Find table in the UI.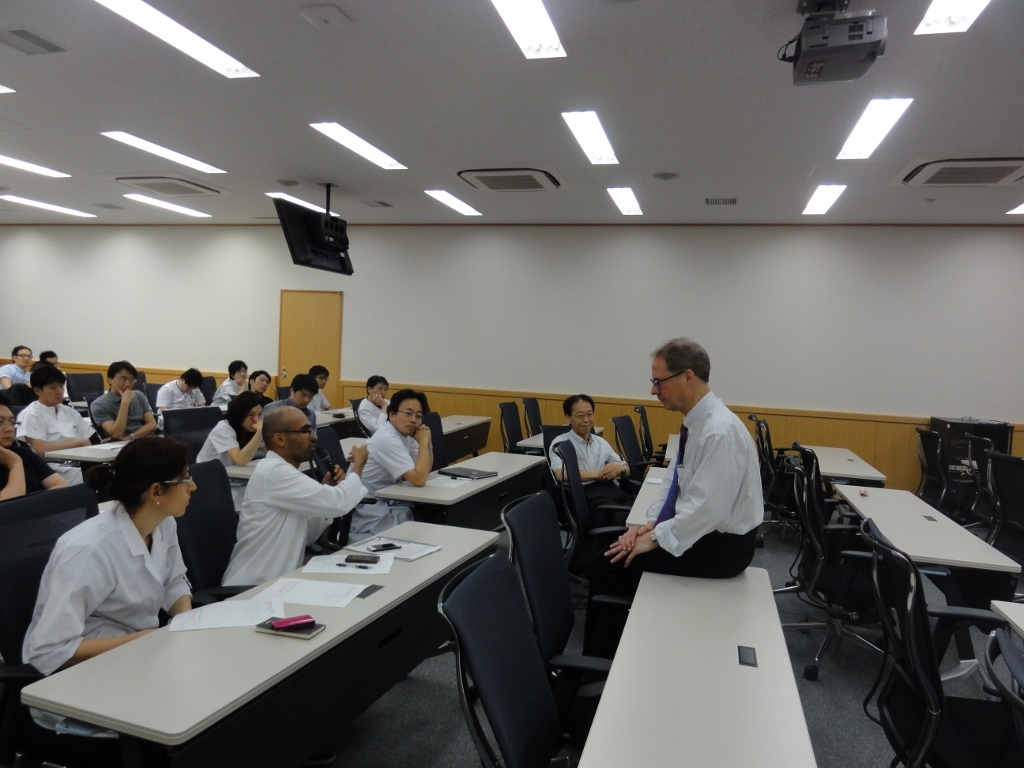
UI element at pyautogui.locateOnScreen(68, 394, 91, 413).
